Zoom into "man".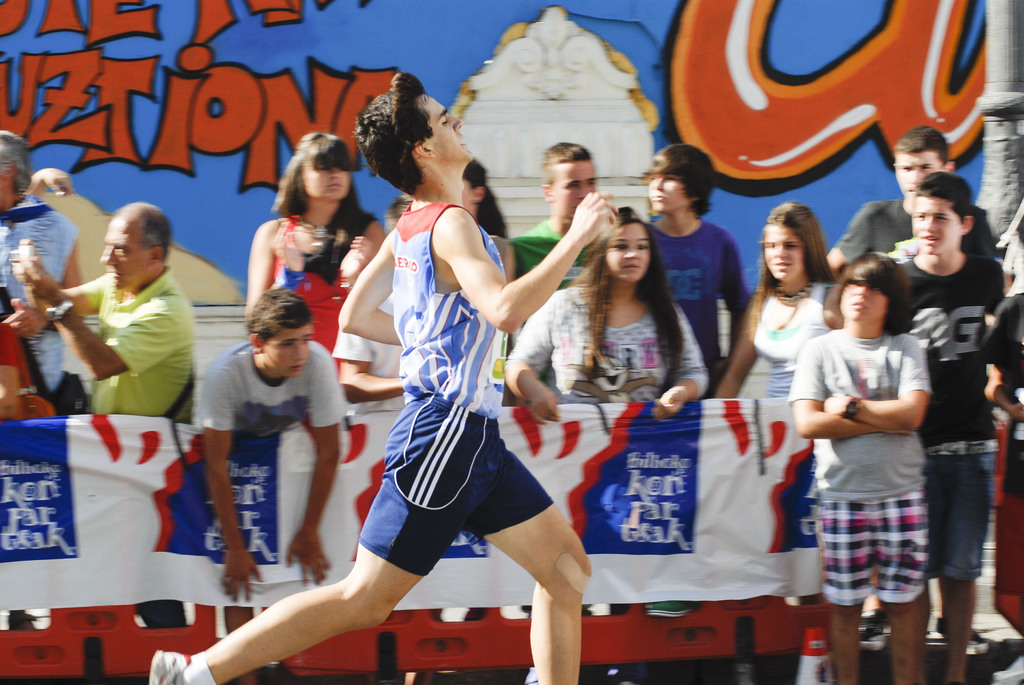
Zoom target: box=[828, 120, 1002, 285].
